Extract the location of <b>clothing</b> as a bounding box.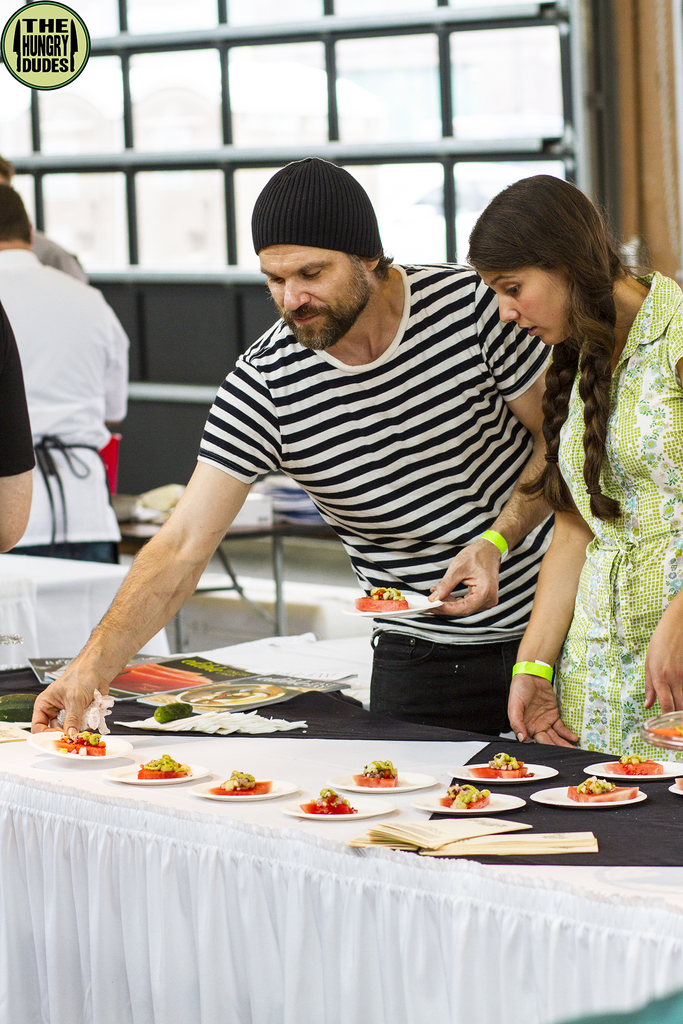
rect(0, 316, 41, 460).
